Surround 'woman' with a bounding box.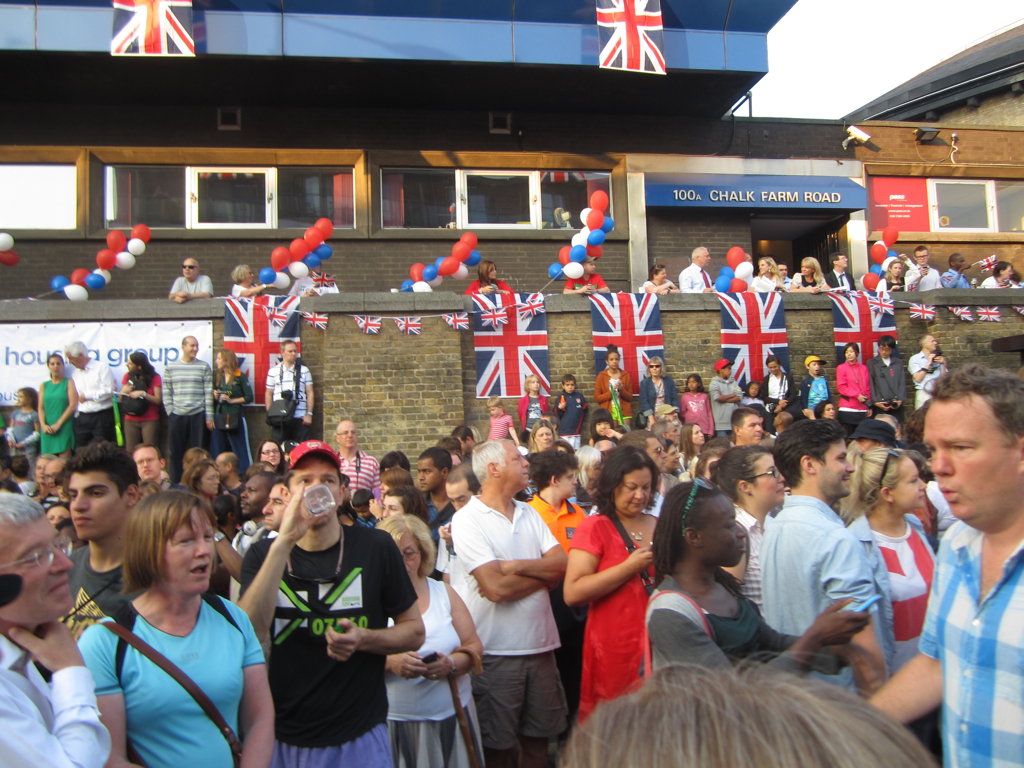
980, 257, 1019, 289.
